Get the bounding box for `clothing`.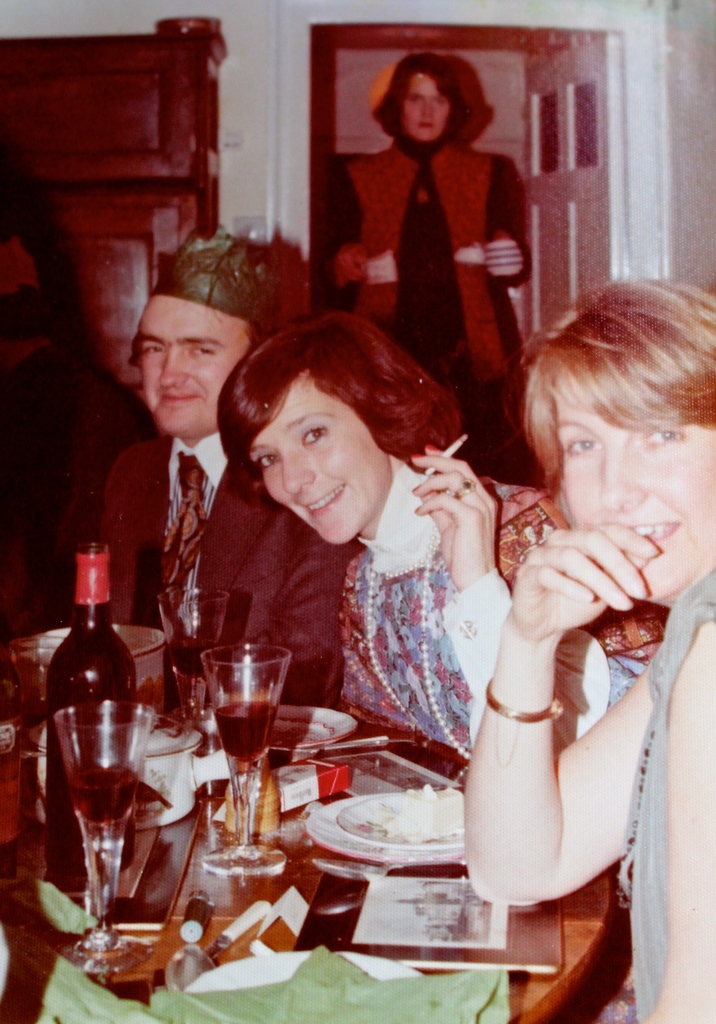
select_region(104, 426, 362, 739).
